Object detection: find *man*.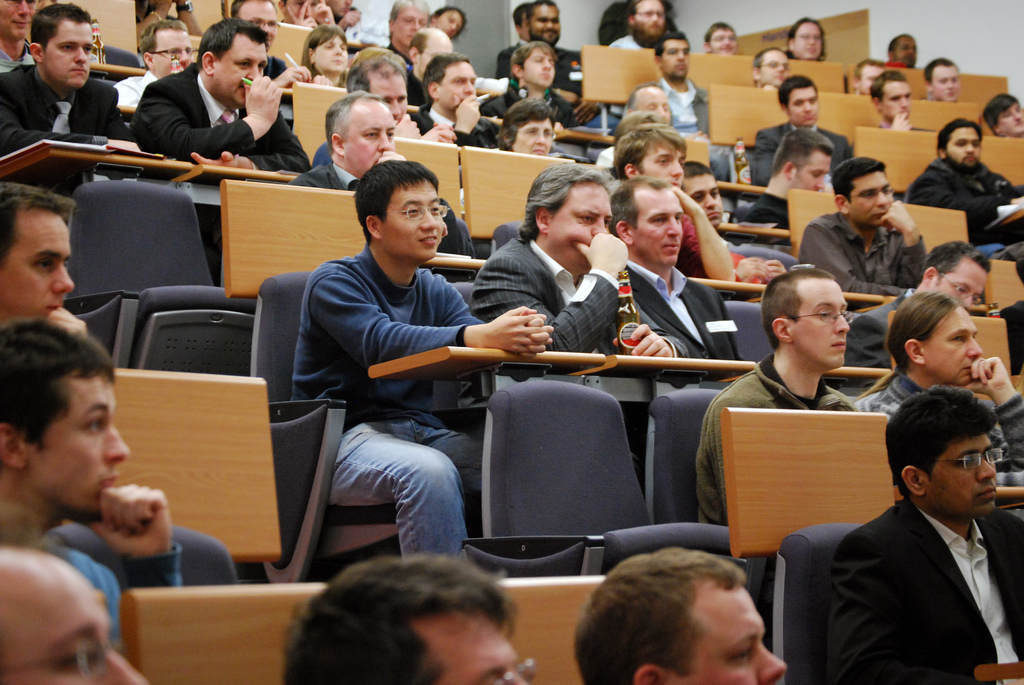
308,51,413,169.
